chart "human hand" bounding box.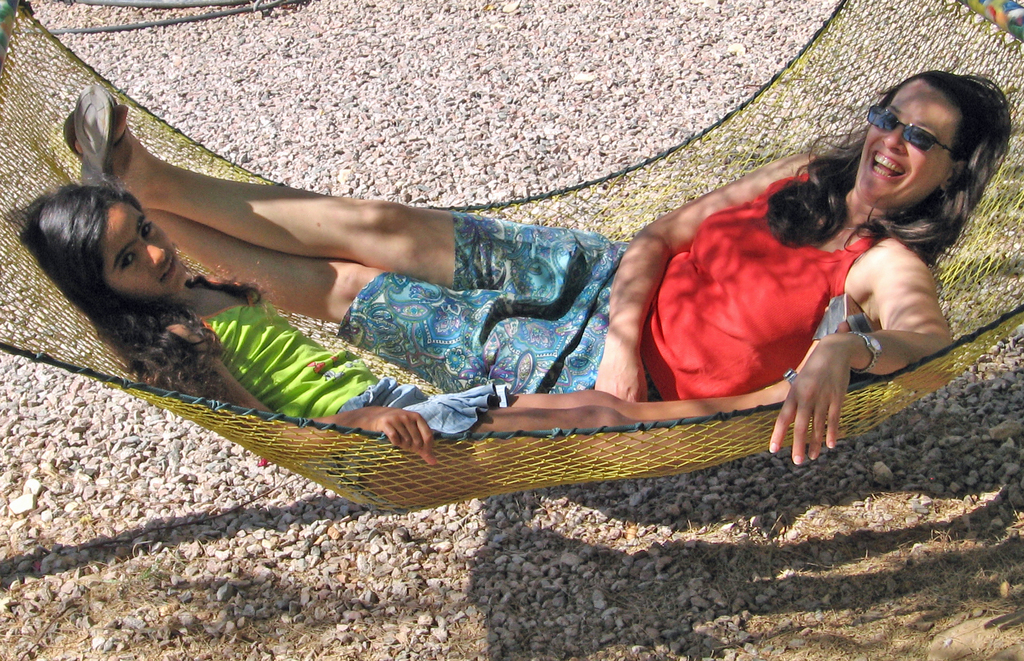
Charted: box(767, 337, 856, 469).
